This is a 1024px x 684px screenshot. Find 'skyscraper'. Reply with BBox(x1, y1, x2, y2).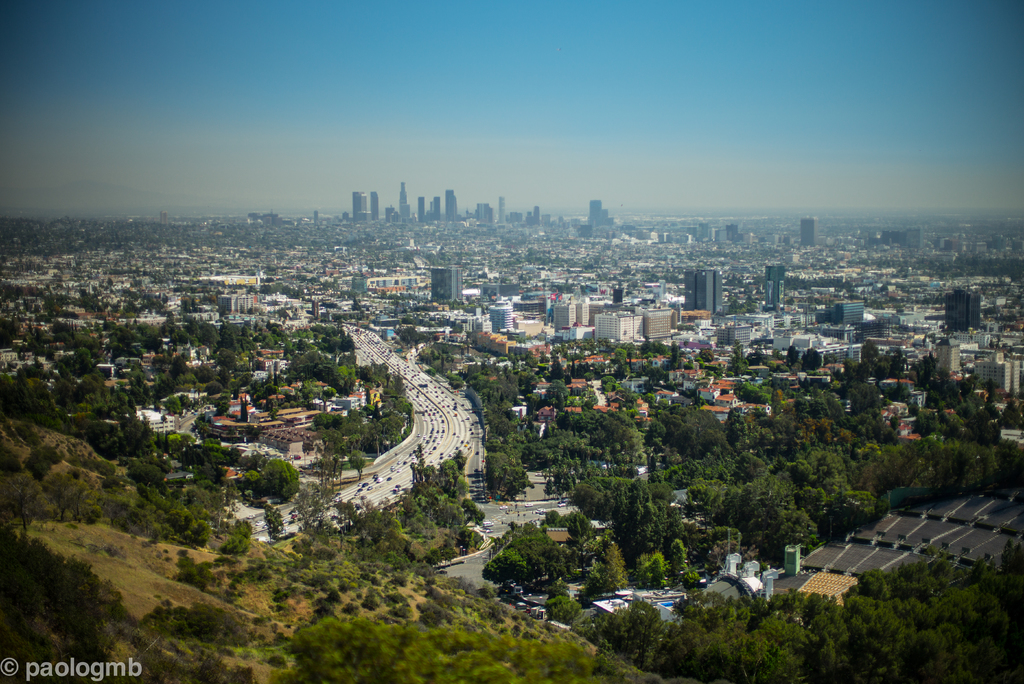
BBox(438, 185, 470, 228).
